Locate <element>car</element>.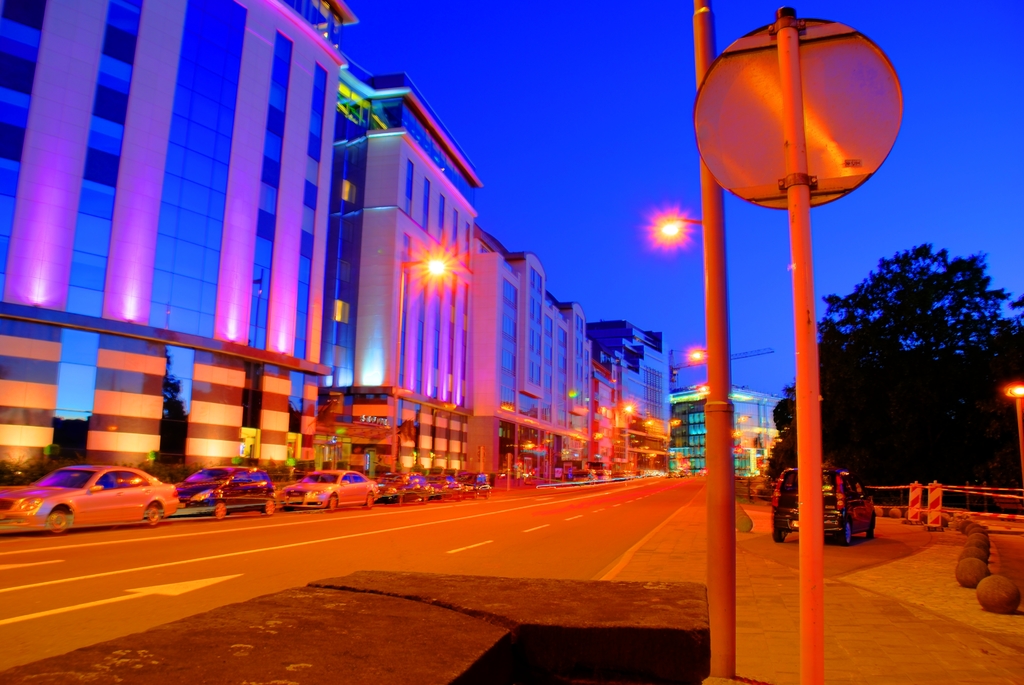
Bounding box: 770:465:879:541.
